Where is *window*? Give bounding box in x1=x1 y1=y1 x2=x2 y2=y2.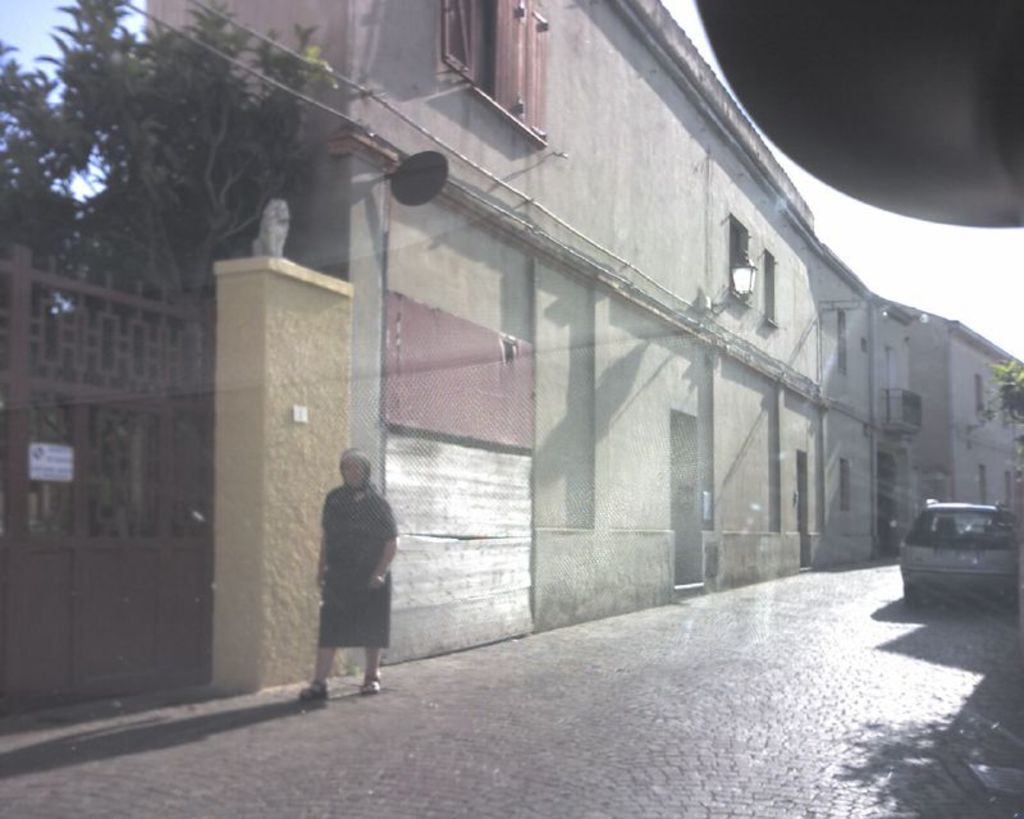
x1=758 y1=252 x2=781 y2=322.
